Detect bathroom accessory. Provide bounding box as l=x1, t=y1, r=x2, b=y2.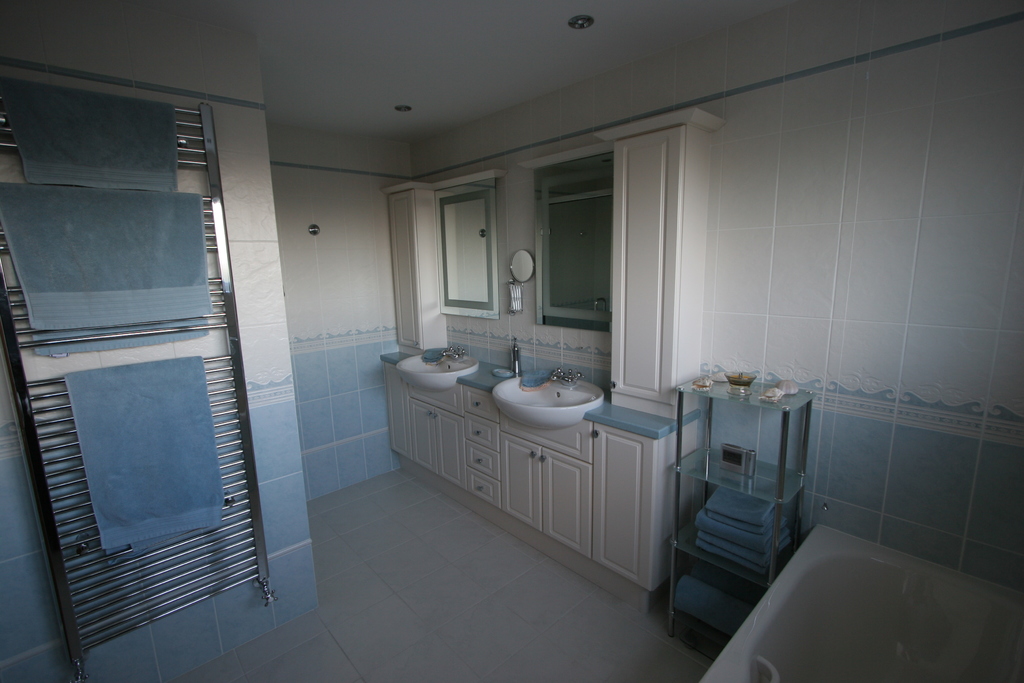
l=509, t=332, r=540, b=392.
